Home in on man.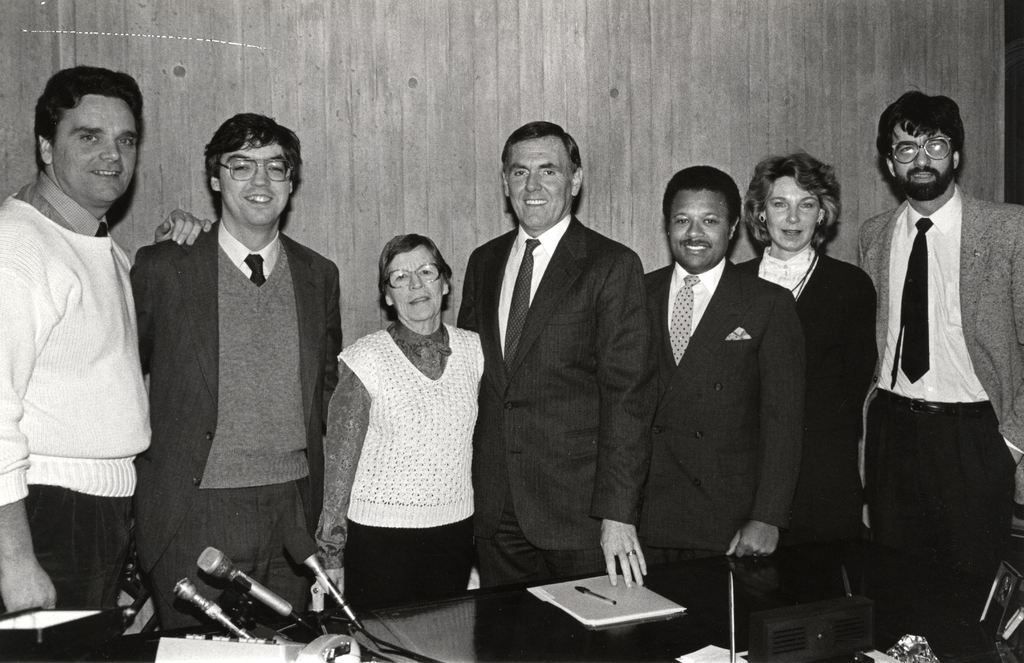
Homed in at (744, 150, 906, 614).
